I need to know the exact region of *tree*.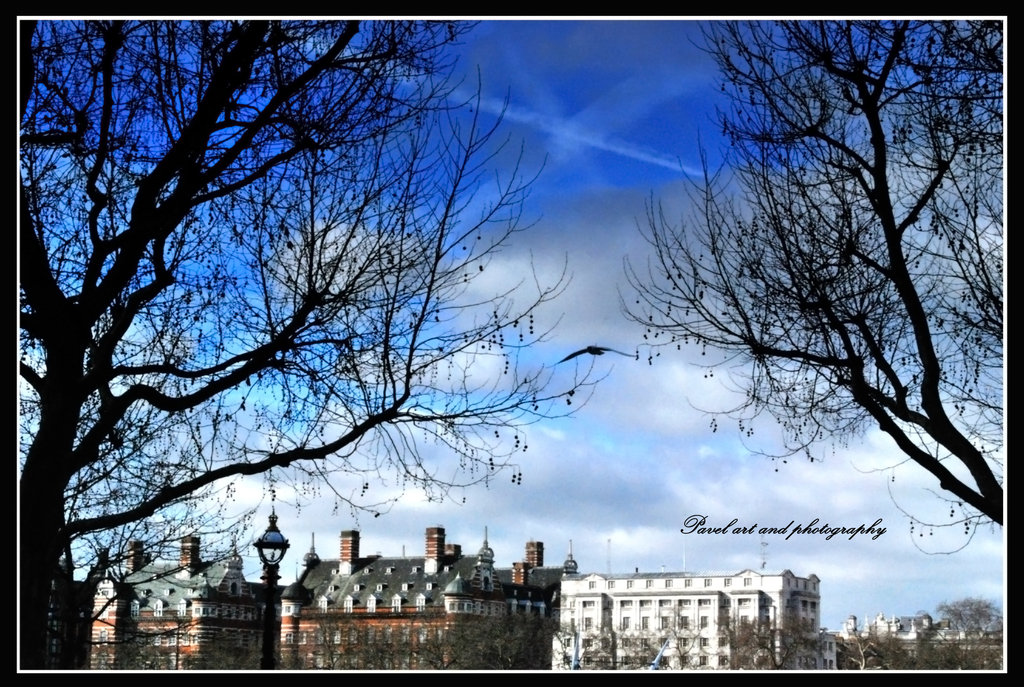
Region: region(9, 15, 619, 663).
